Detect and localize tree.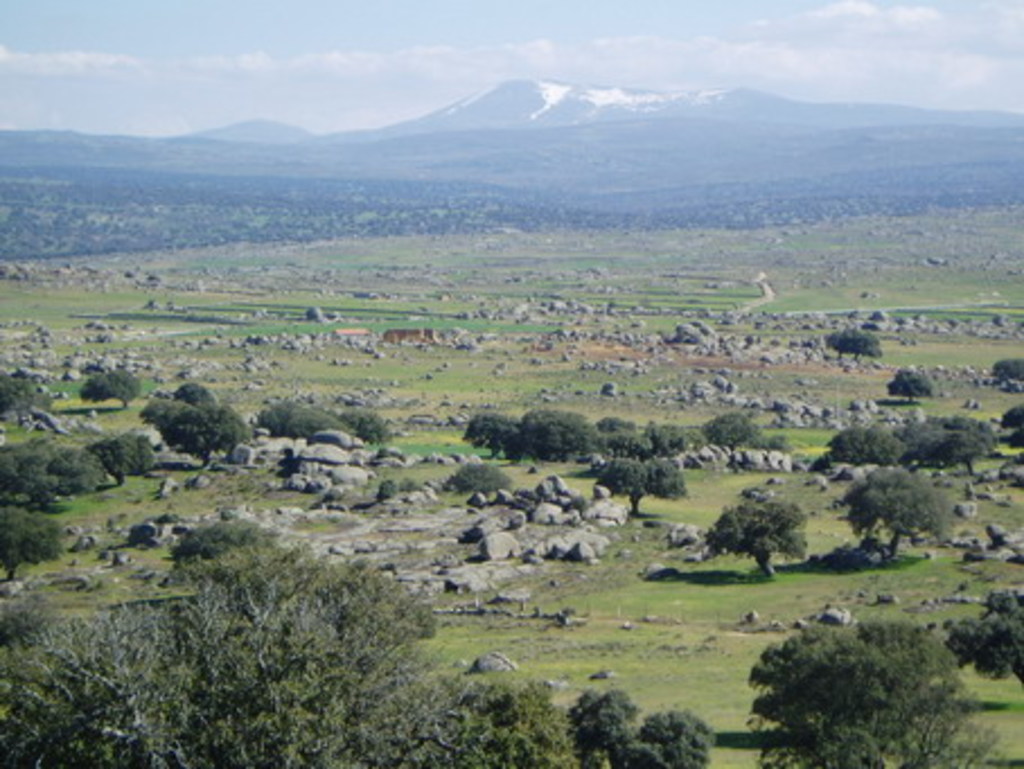
Localized at select_region(591, 401, 780, 476).
